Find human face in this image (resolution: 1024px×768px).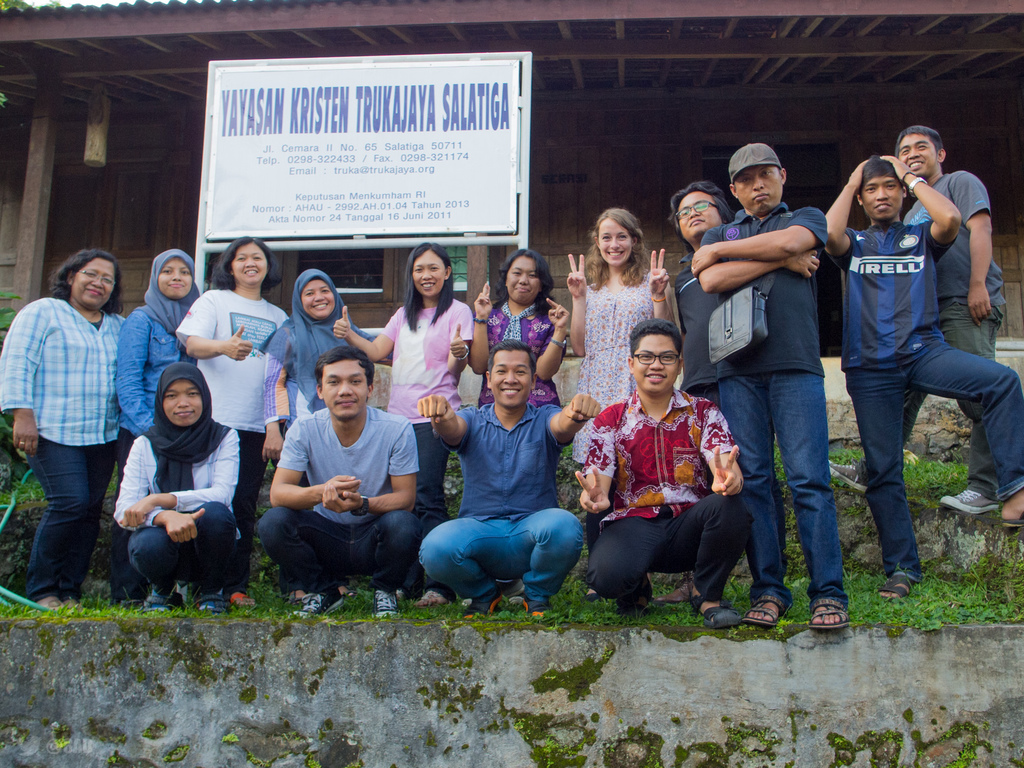
323:365:370:413.
